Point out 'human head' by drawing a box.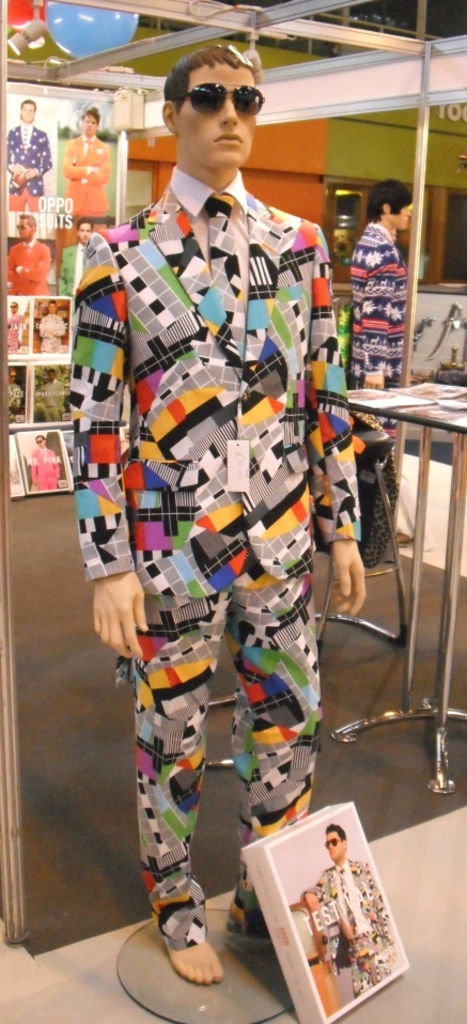
[left=372, top=185, right=411, bottom=230].
